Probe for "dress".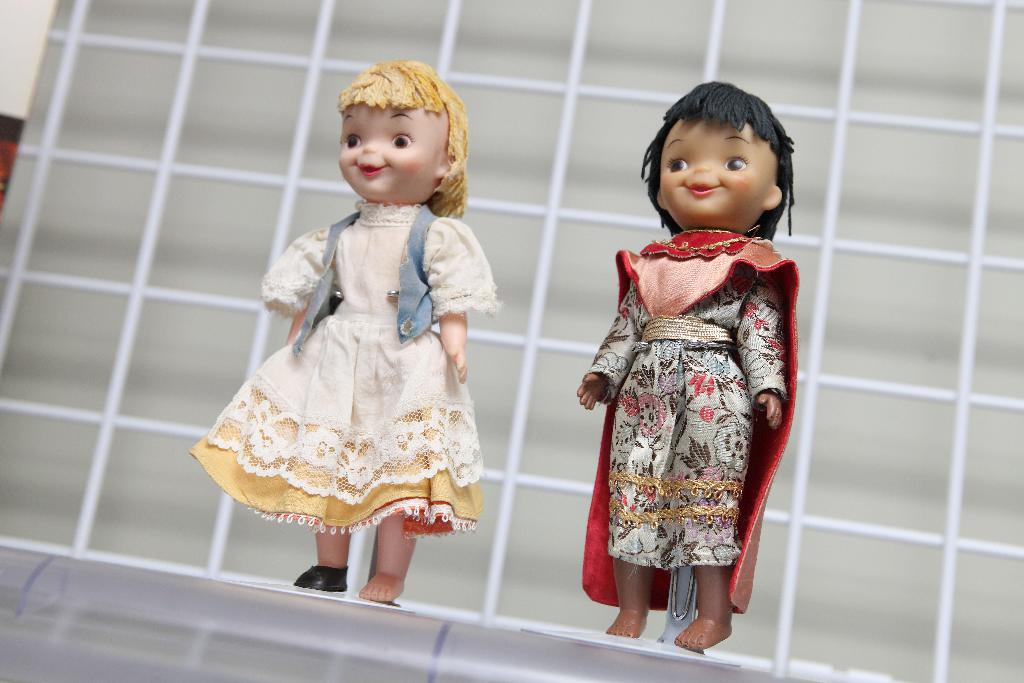
Probe result: BBox(578, 261, 783, 566).
